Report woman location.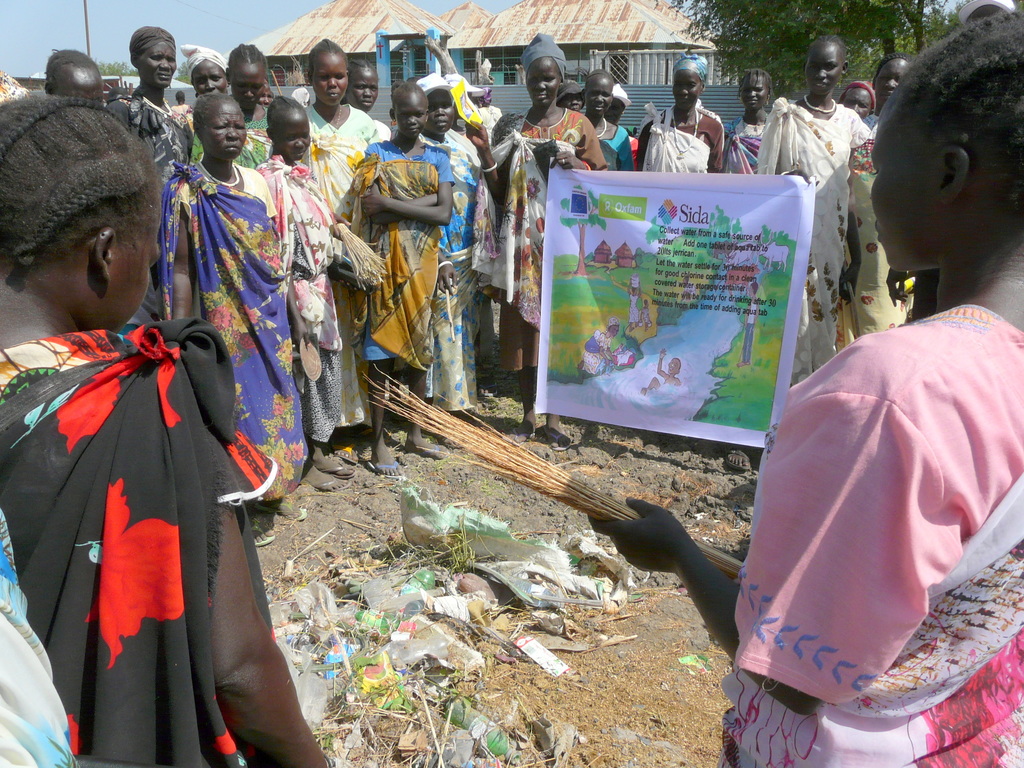
Report: x1=159 y1=97 x2=316 y2=543.
